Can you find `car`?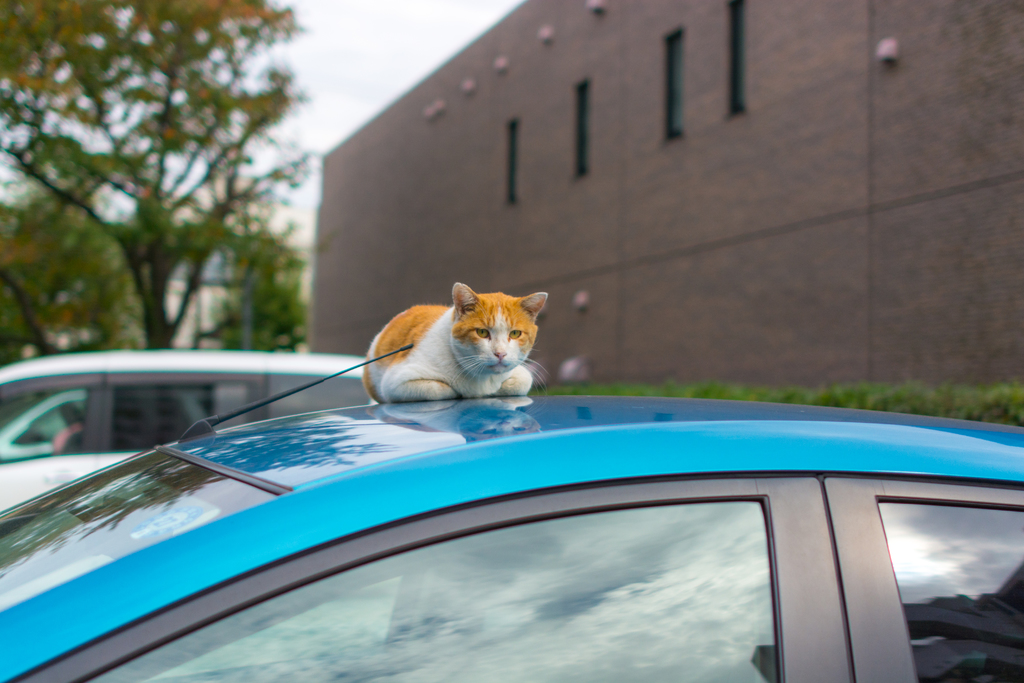
Yes, bounding box: 4:340:1023:682.
